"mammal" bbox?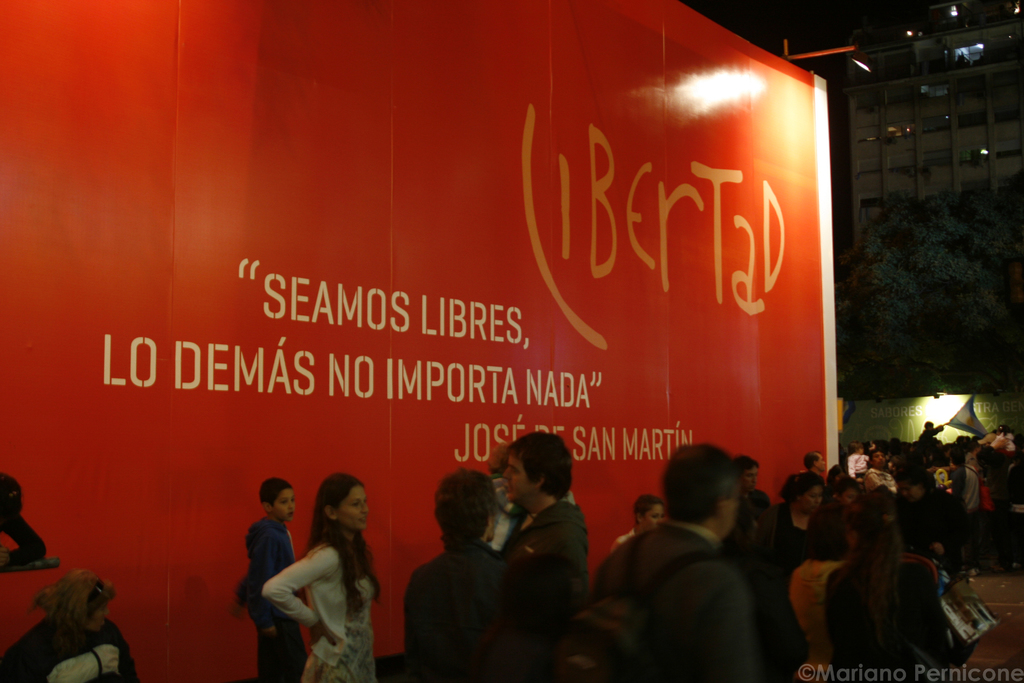
crop(765, 467, 826, 682)
